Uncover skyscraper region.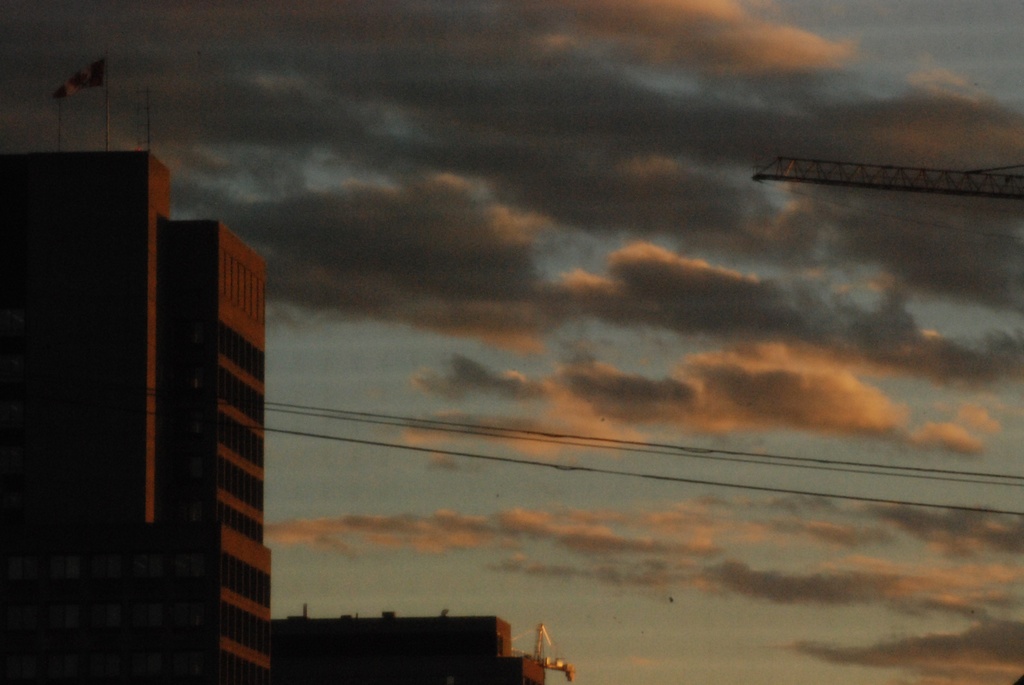
Uncovered: (left=0, top=148, right=271, bottom=684).
